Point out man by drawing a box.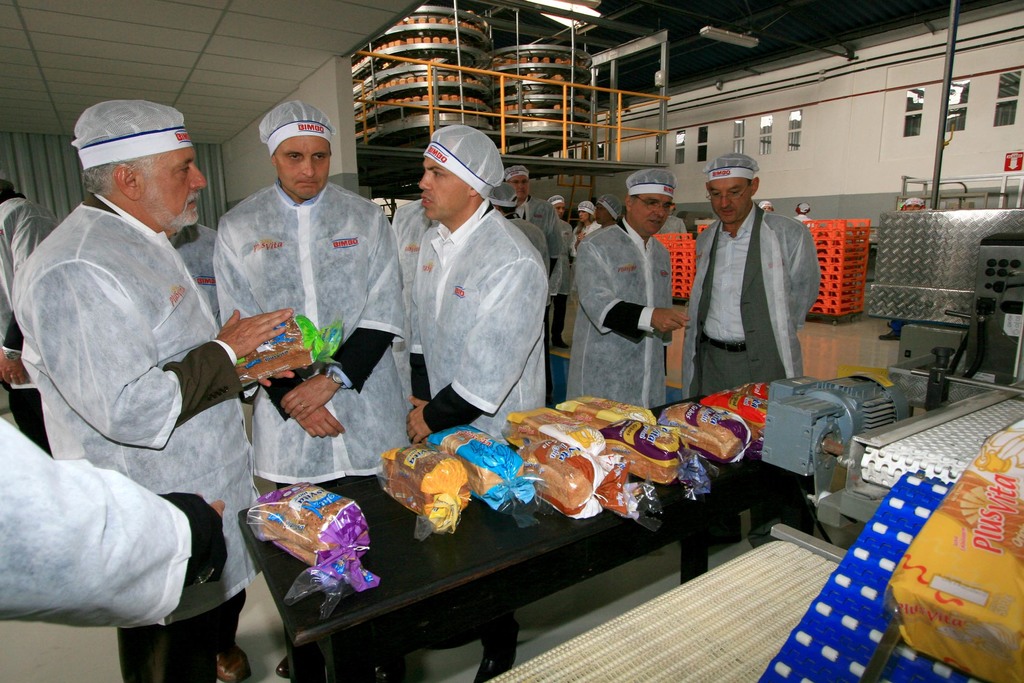
Rect(206, 97, 422, 682).
